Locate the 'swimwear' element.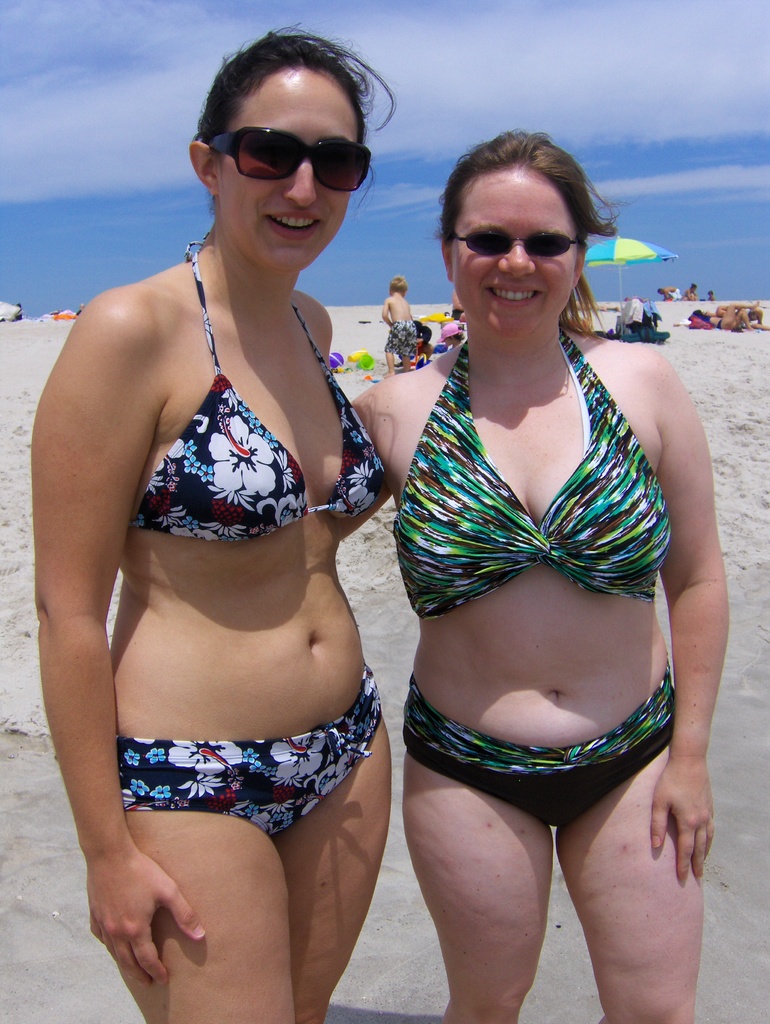
Element bbox: (x1=115, y1=655, x2=383, y2=844).
